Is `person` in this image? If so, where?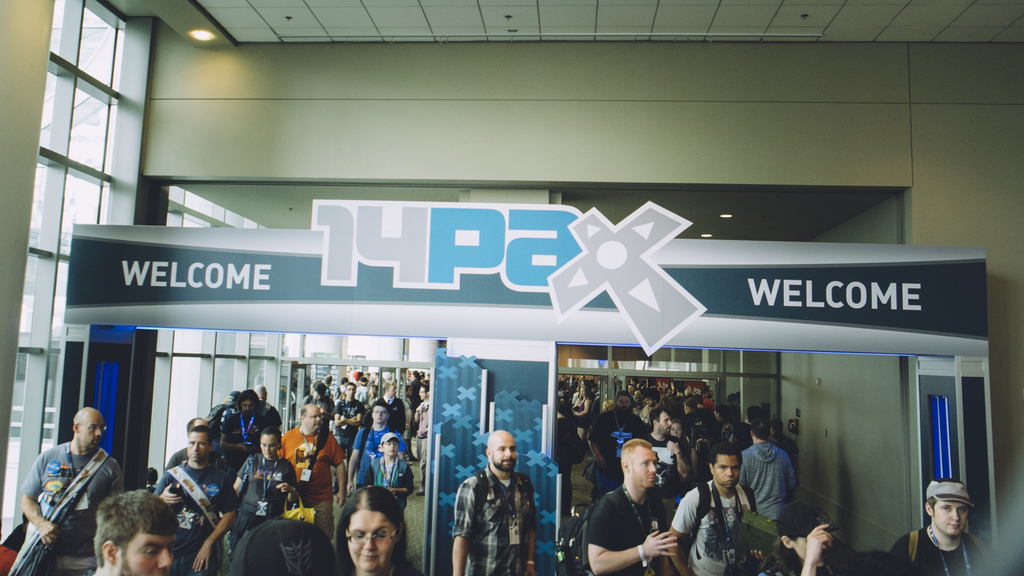
Yes, at [639, 408, 670, 497].
